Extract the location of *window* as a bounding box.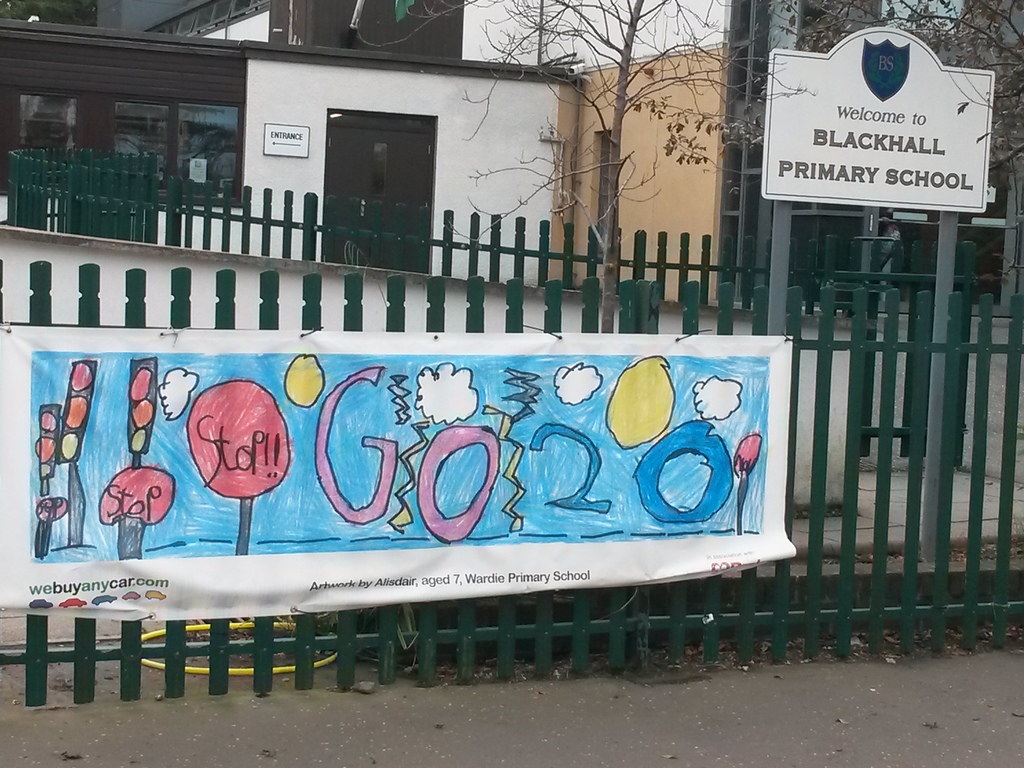
bbox=[175, 103, 237, 201].
